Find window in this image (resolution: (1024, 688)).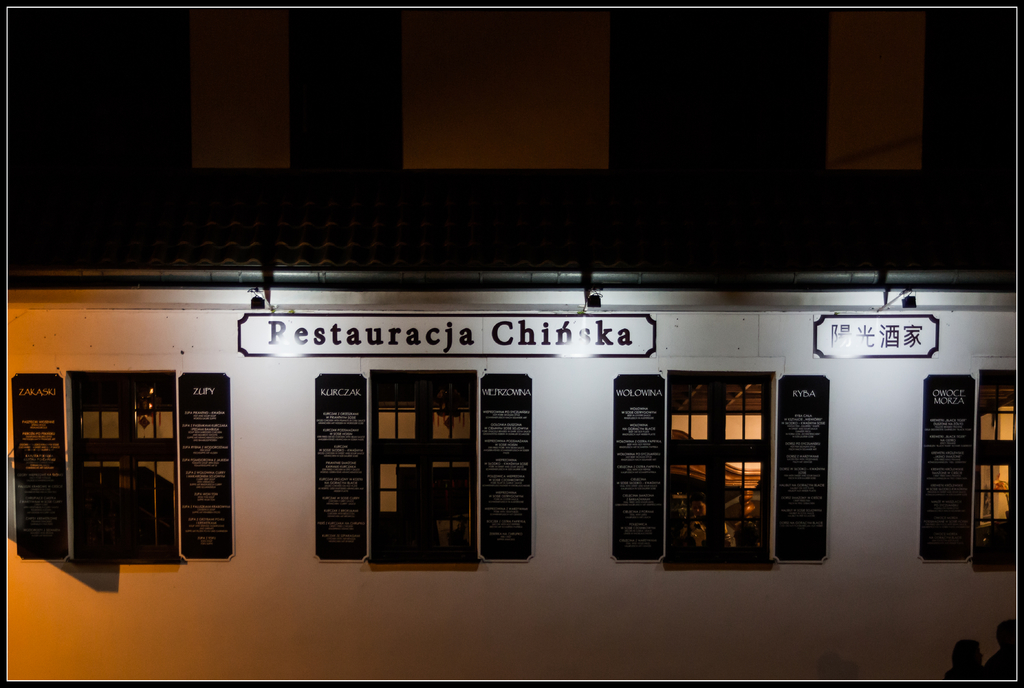
[72, 372, 177, 562].
